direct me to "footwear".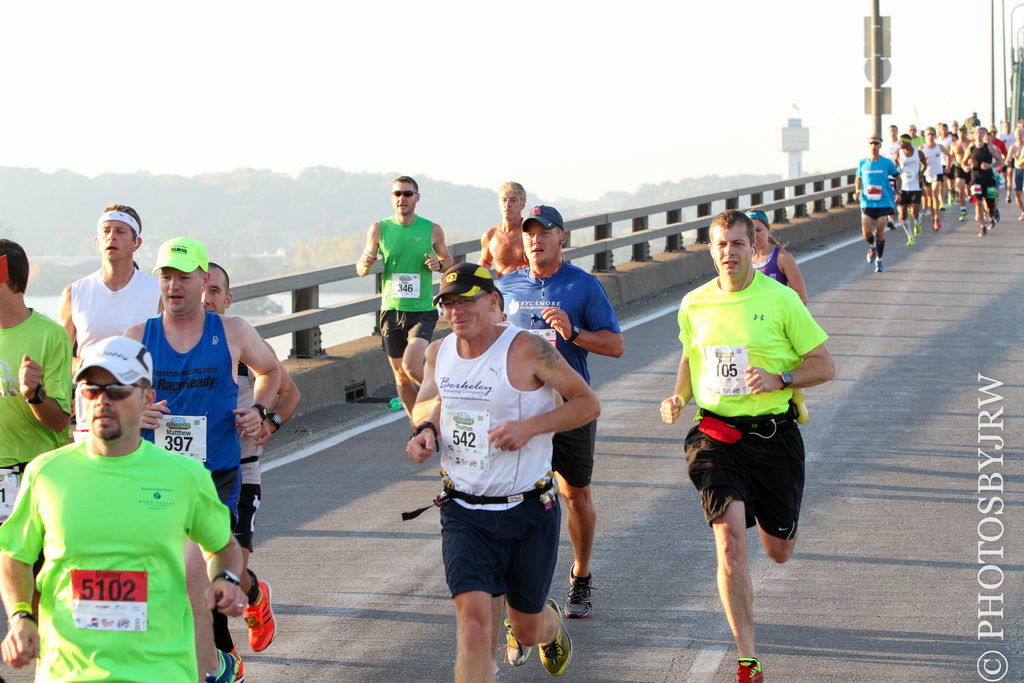
Direction: 977,225,988,239.
